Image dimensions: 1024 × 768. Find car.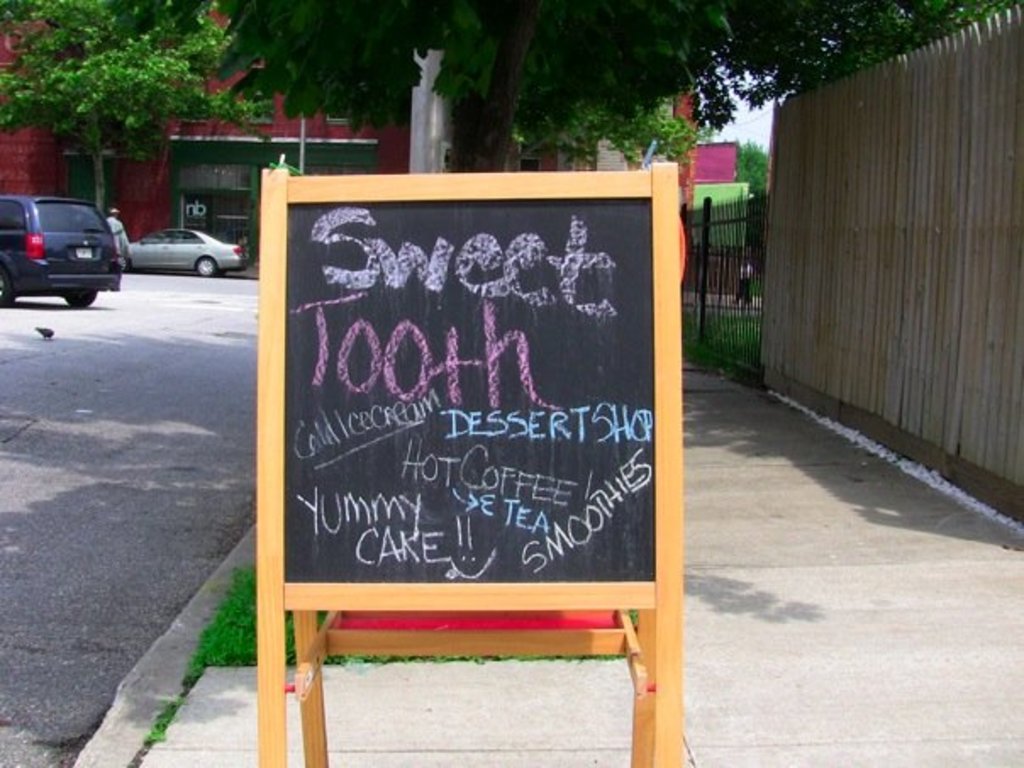
region(117, 227, 249, 275).
